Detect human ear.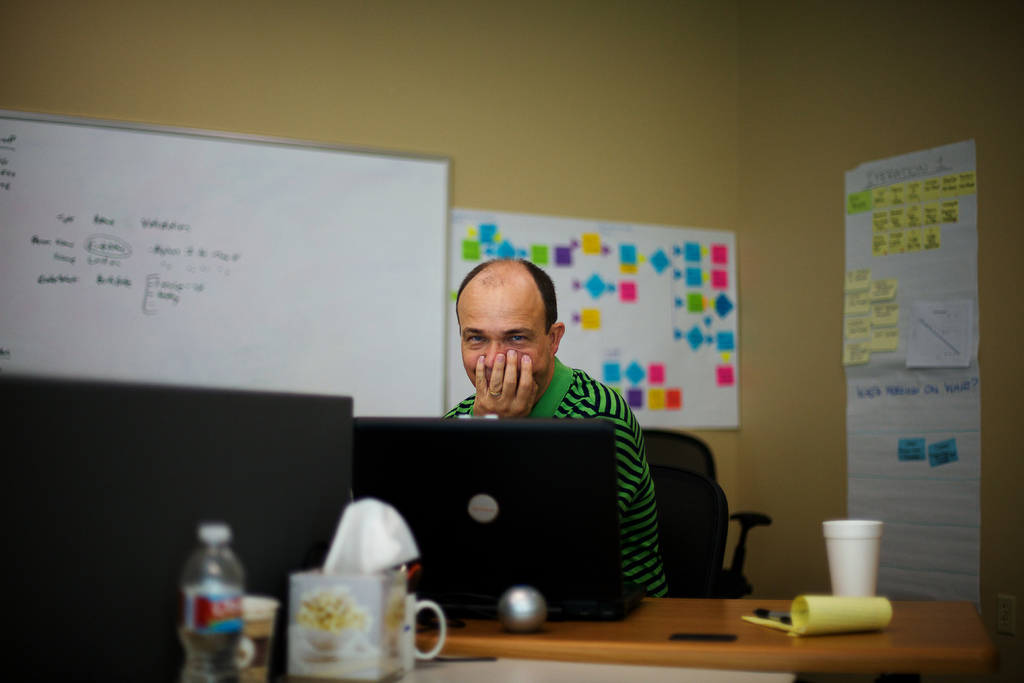
Detected at rect(550, 323, 564, 353).
